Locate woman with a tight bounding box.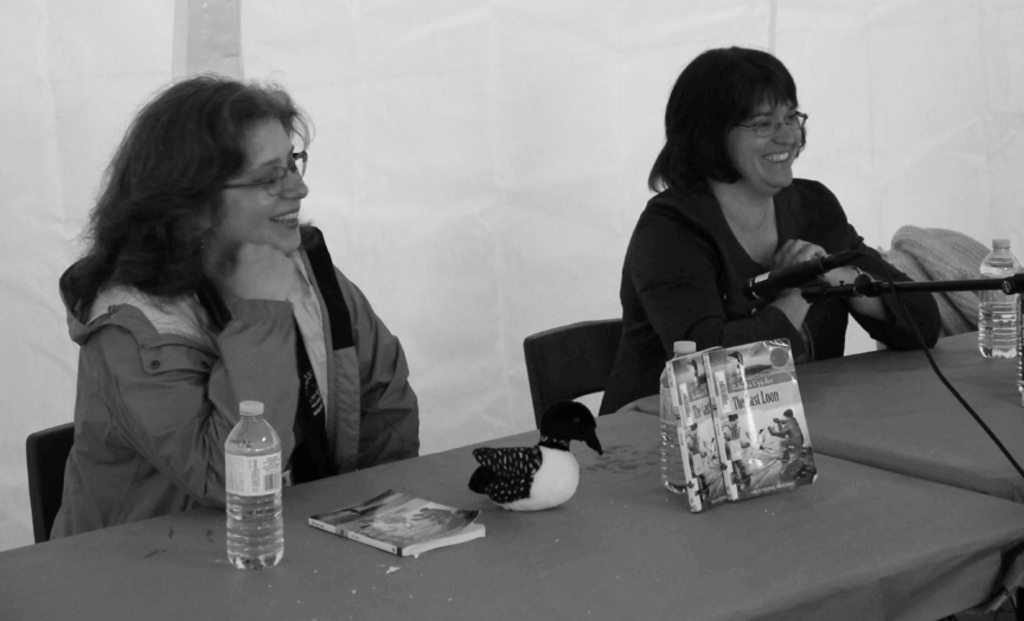
select_region(46, 66, 430, 542).
